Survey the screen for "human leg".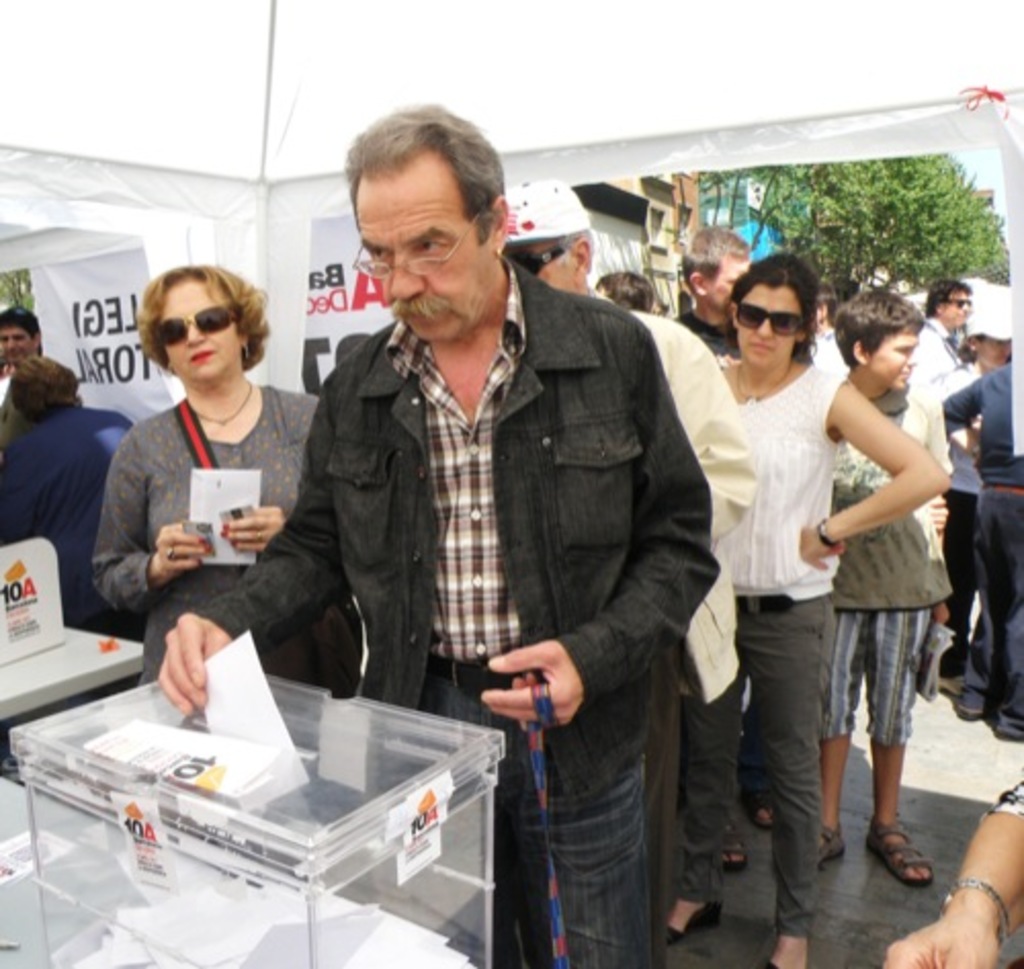
Survey found: [635,649,680,967].
